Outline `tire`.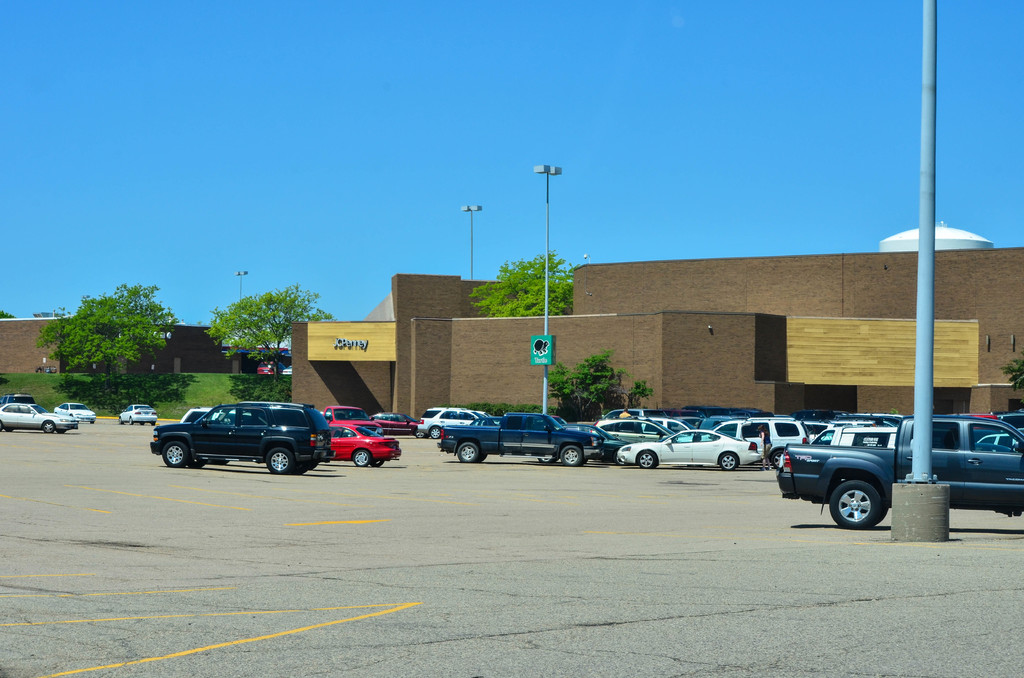
Outline: pyautogui.locateOnScreen(564, 445, 584, 469).
